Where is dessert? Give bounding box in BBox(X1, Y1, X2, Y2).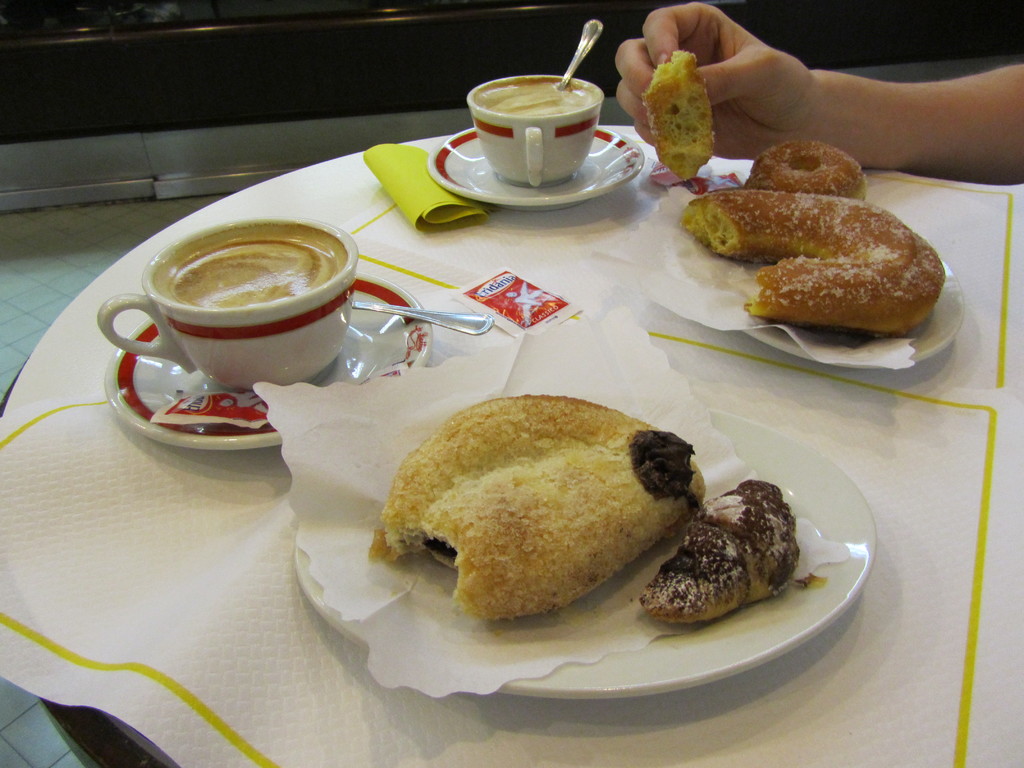
BBox(751, 132, 863, 199).
